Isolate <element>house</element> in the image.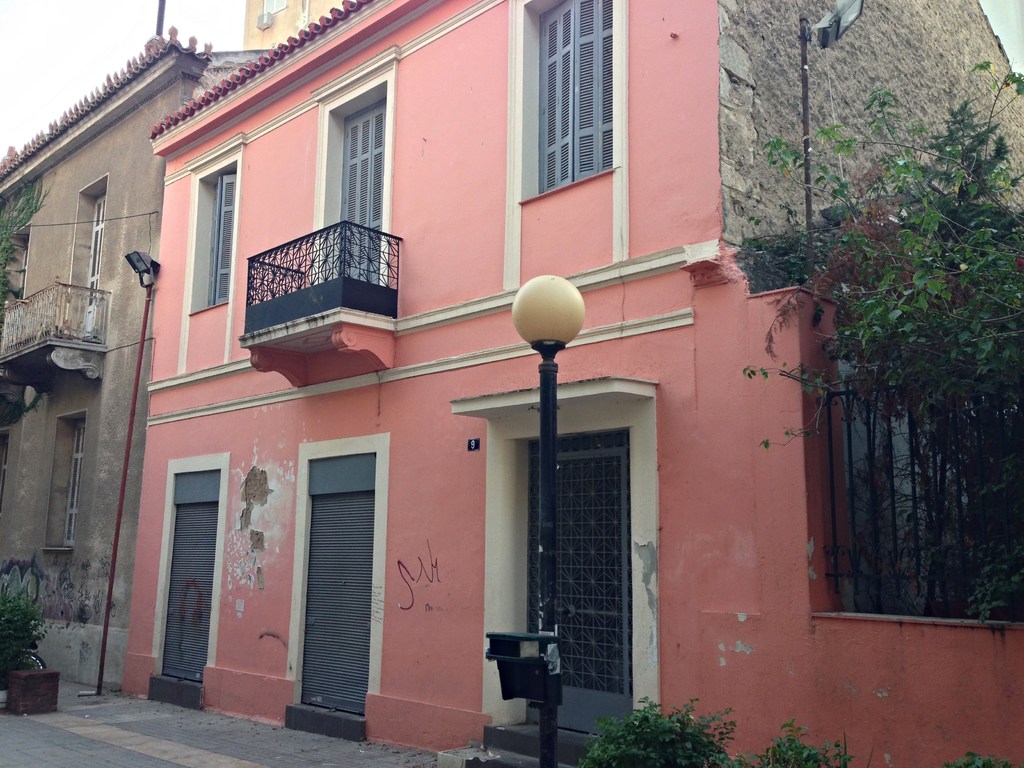
Isolated region: BBox(0, 32, 206, 692).
